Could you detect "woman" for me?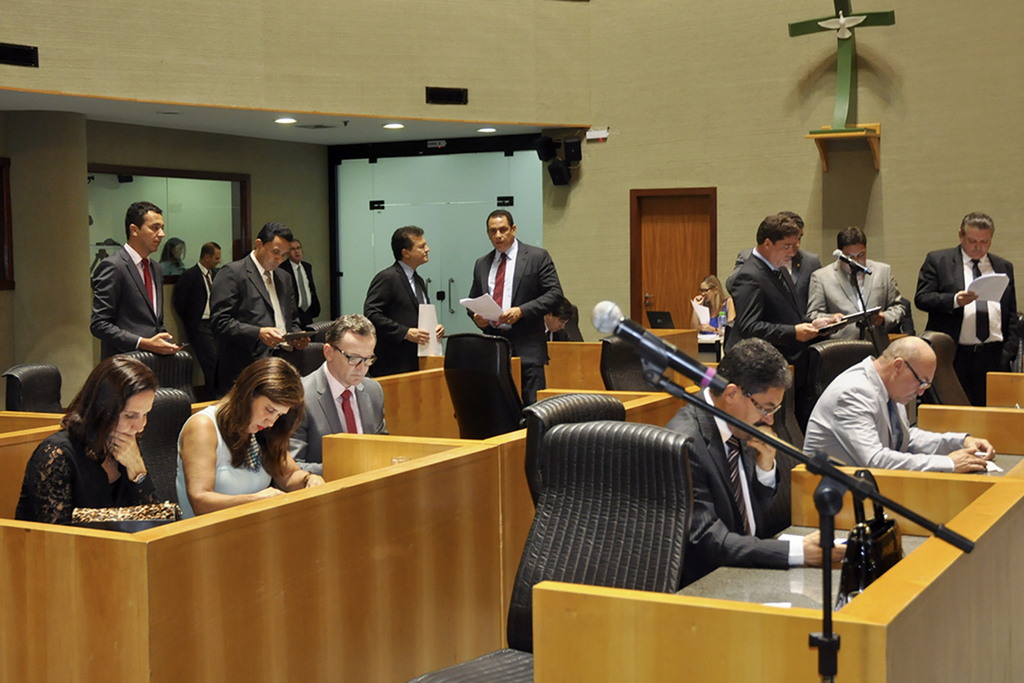
Detection result: (x1=685, y1=272, x2=729, y2=335).
